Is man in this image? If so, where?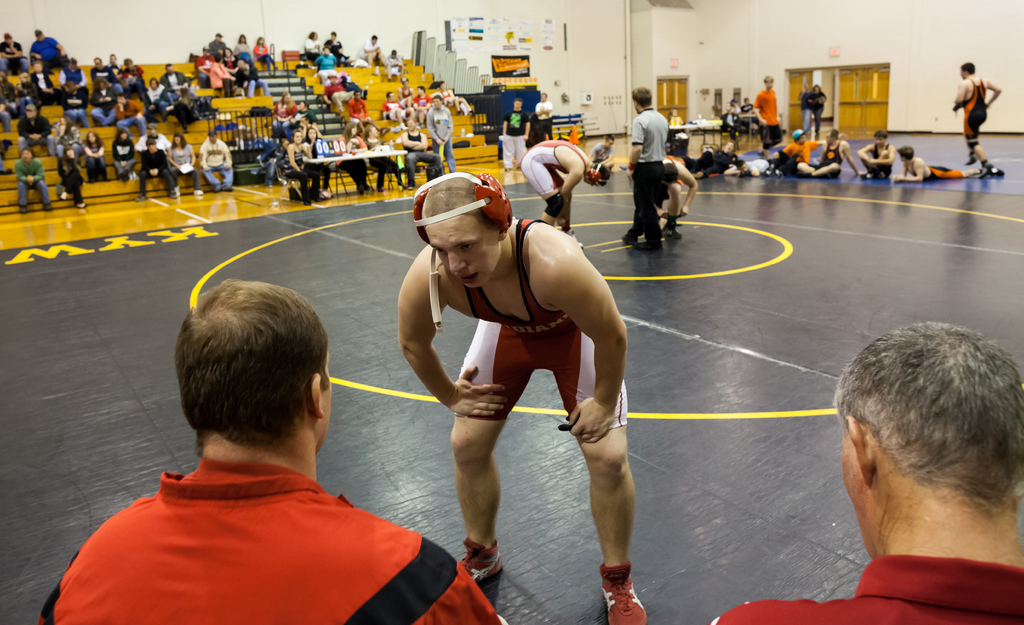
Yes, at x1=425, y1=97, x2=456, y2=170.
